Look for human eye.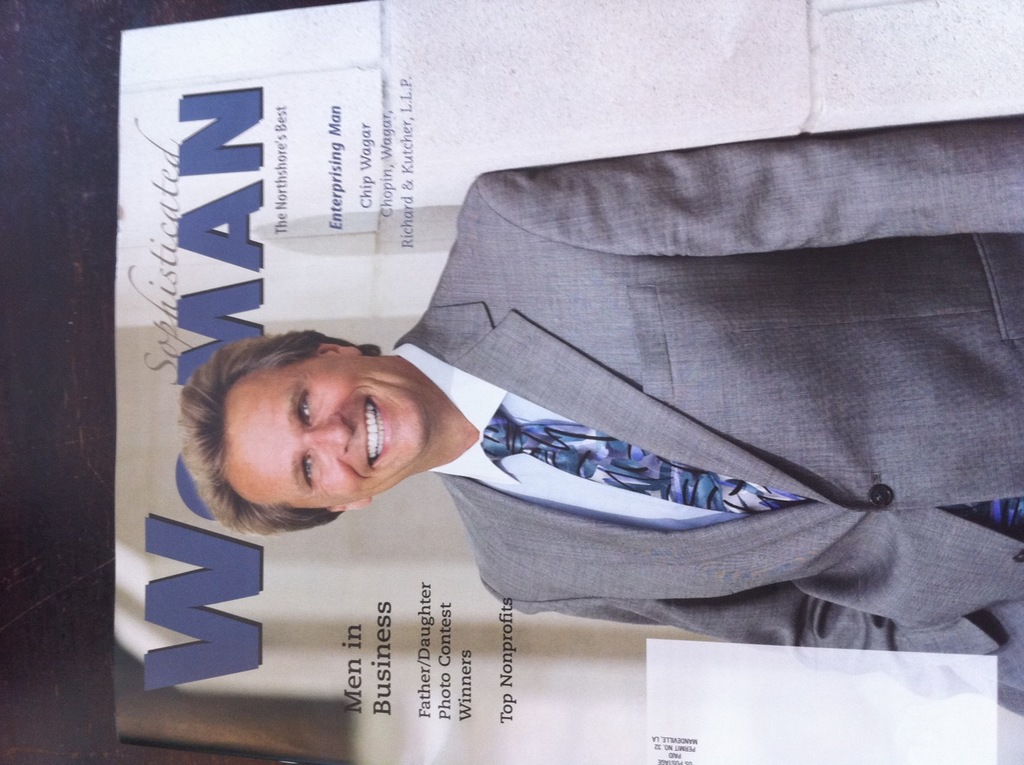
Found: [297, 451, 318, 491].
